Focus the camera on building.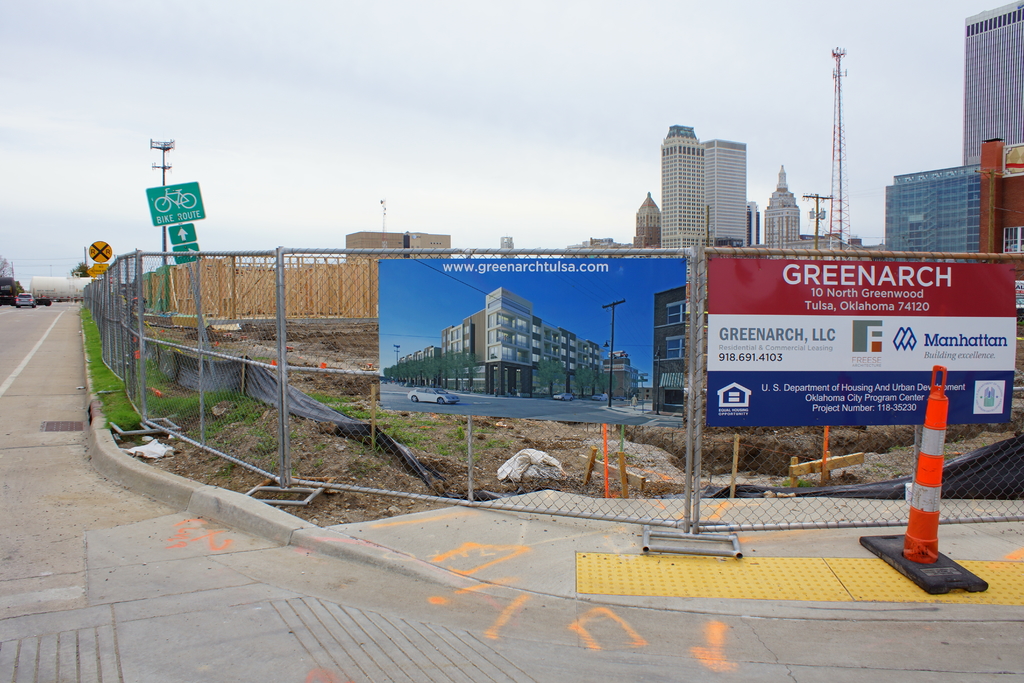
Focus region: l=348, t=233, r=447, b=265.
